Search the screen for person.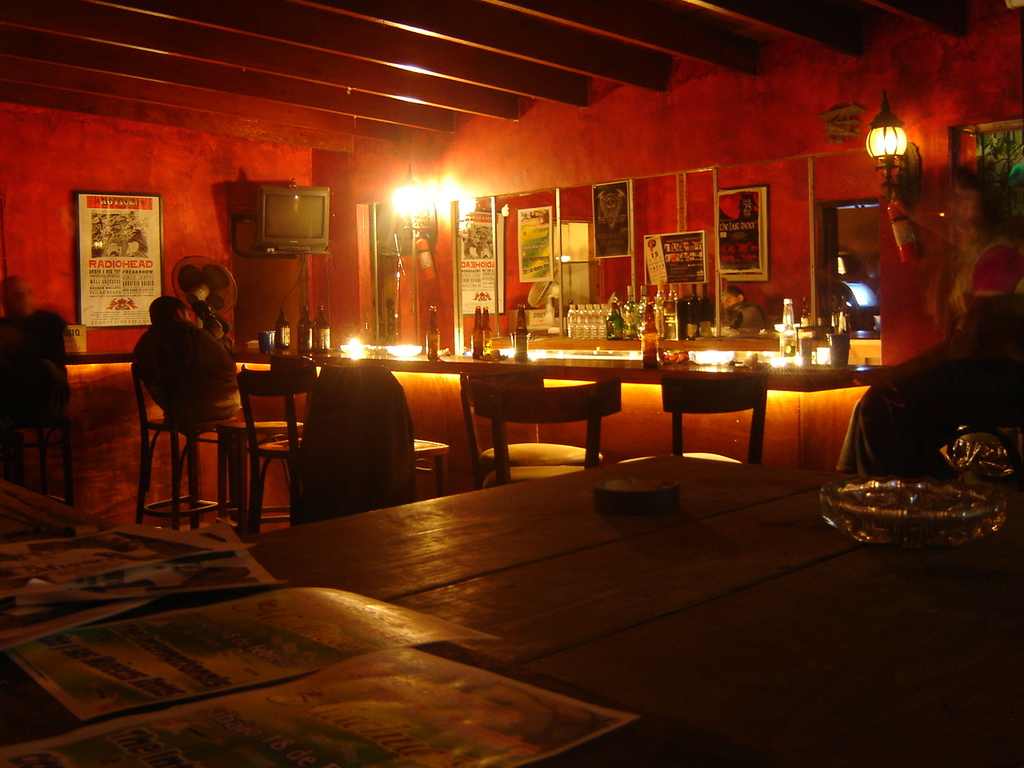
Found at x1=0 y1=274 x2=66 y2=426.
